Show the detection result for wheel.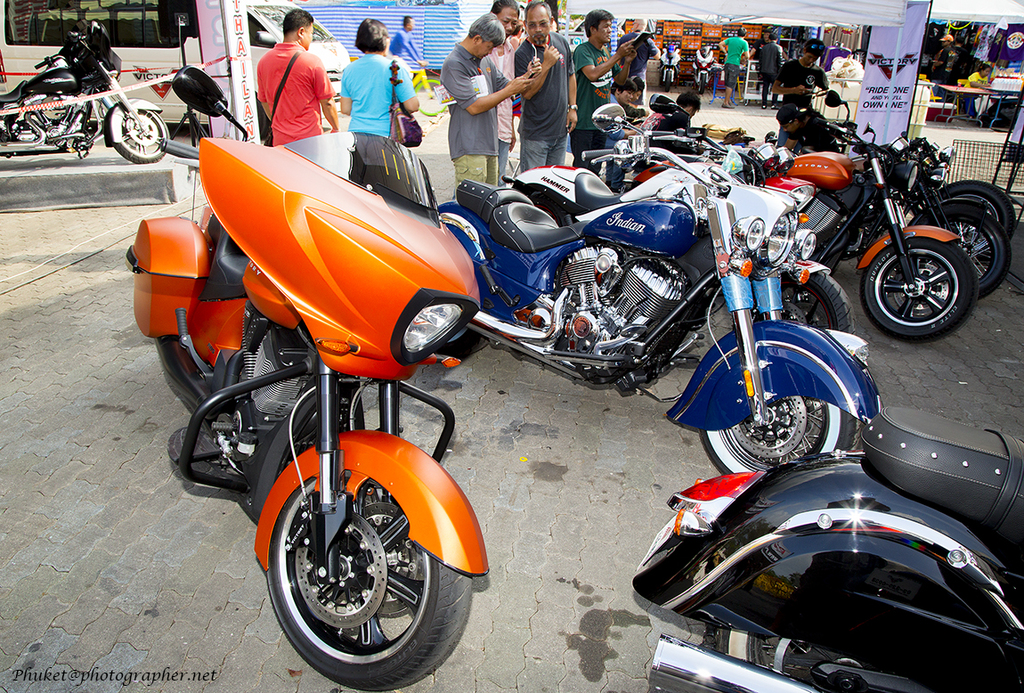
Rect(752, 271, 857, 320).
